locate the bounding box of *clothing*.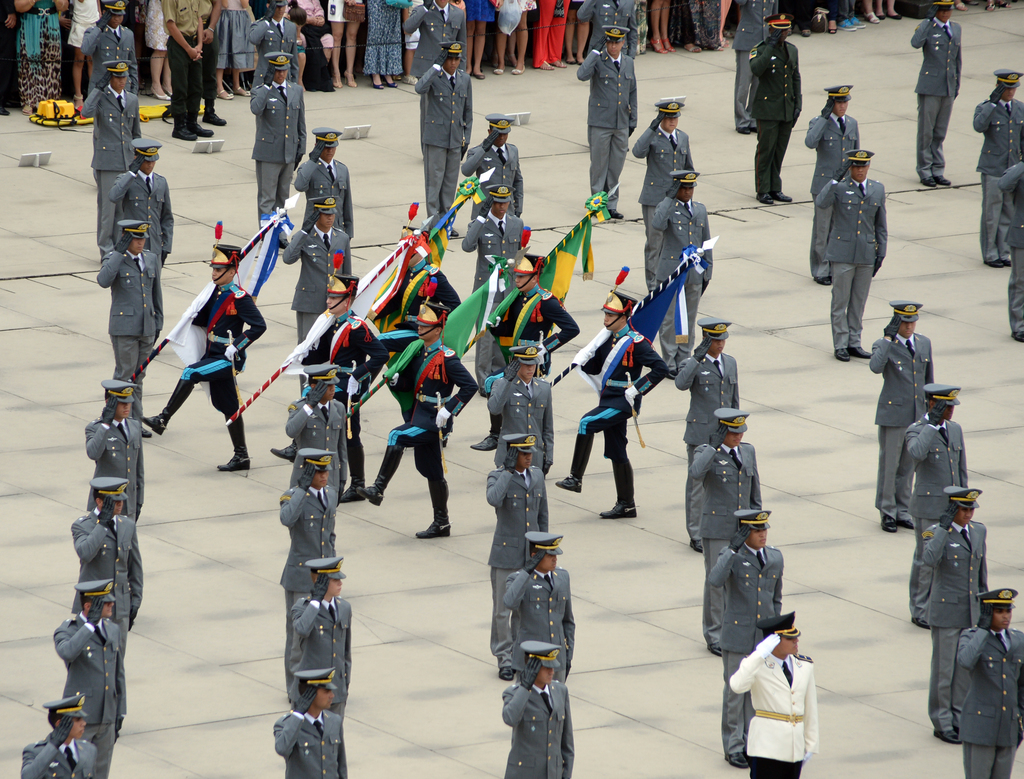
Bounding box: {"x1": 577, "y1": 45, "x2": 644, "y2": 211}.
